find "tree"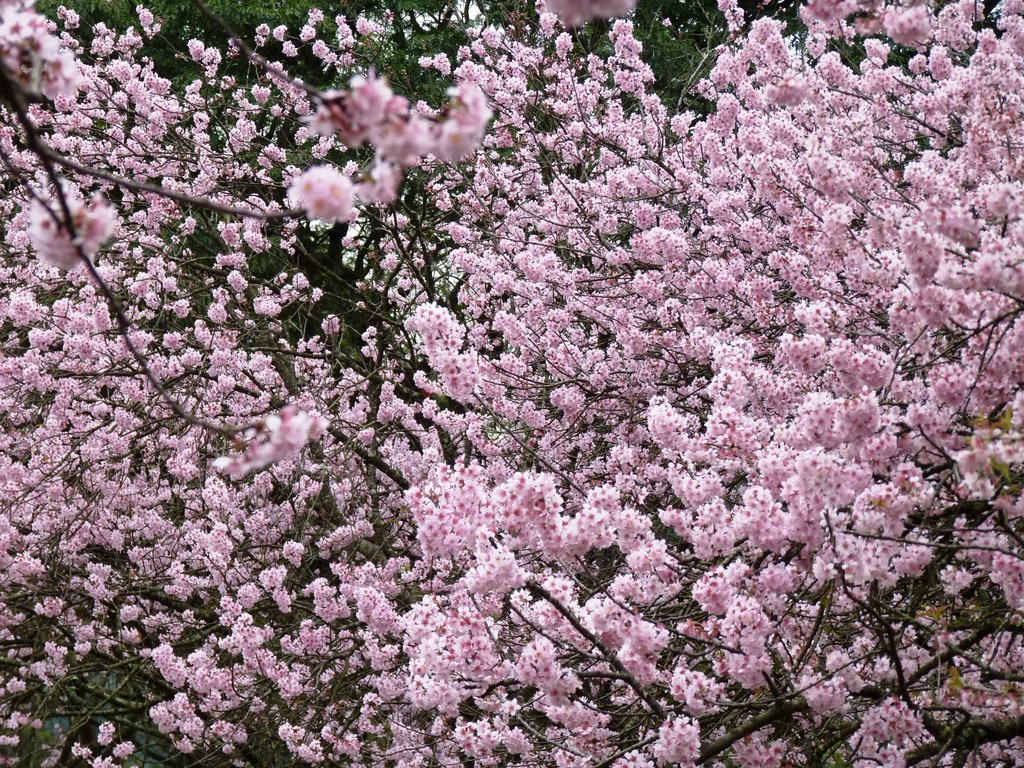
0 0 1023 767
